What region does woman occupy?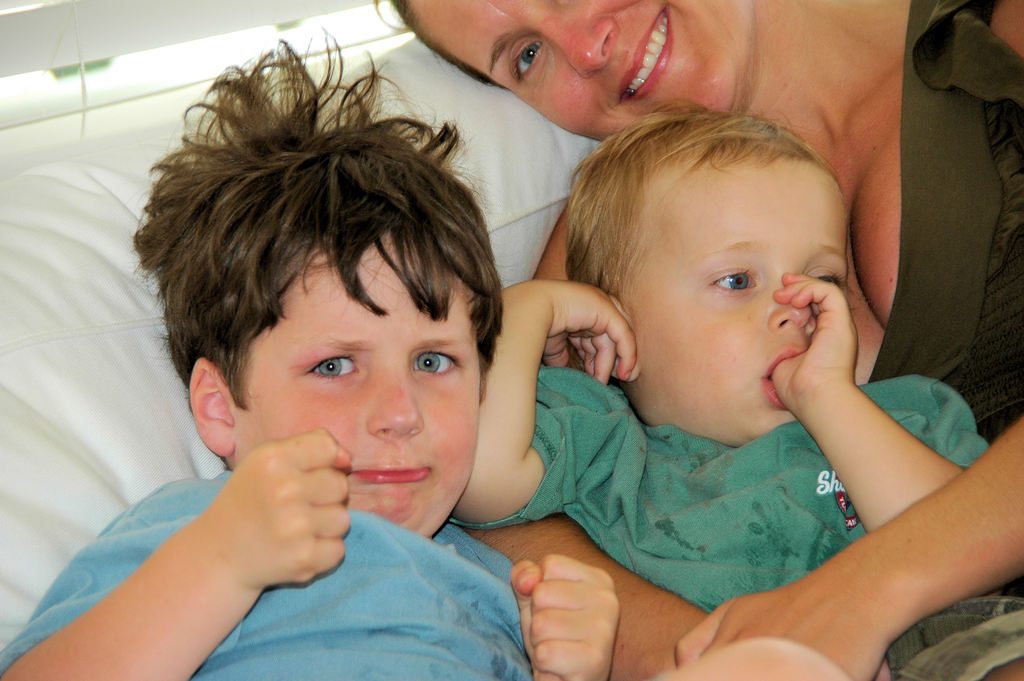
[x1=371, y1=0, x2=1023, y2=680].
